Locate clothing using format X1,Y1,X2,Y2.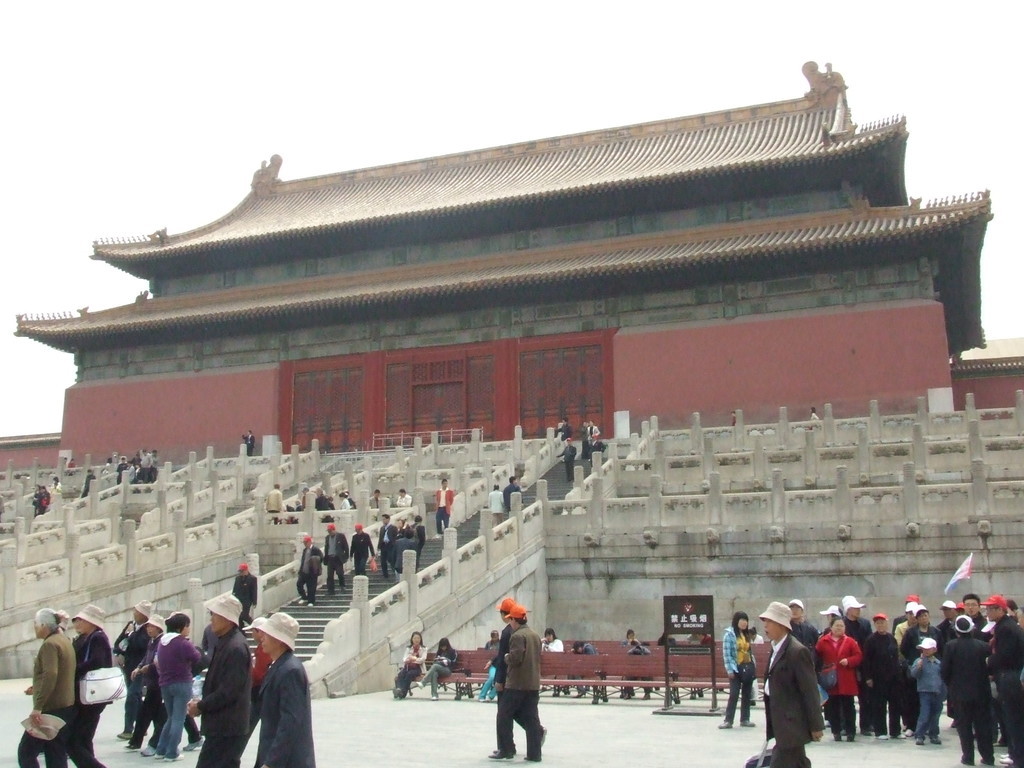
433,486,454,536.
